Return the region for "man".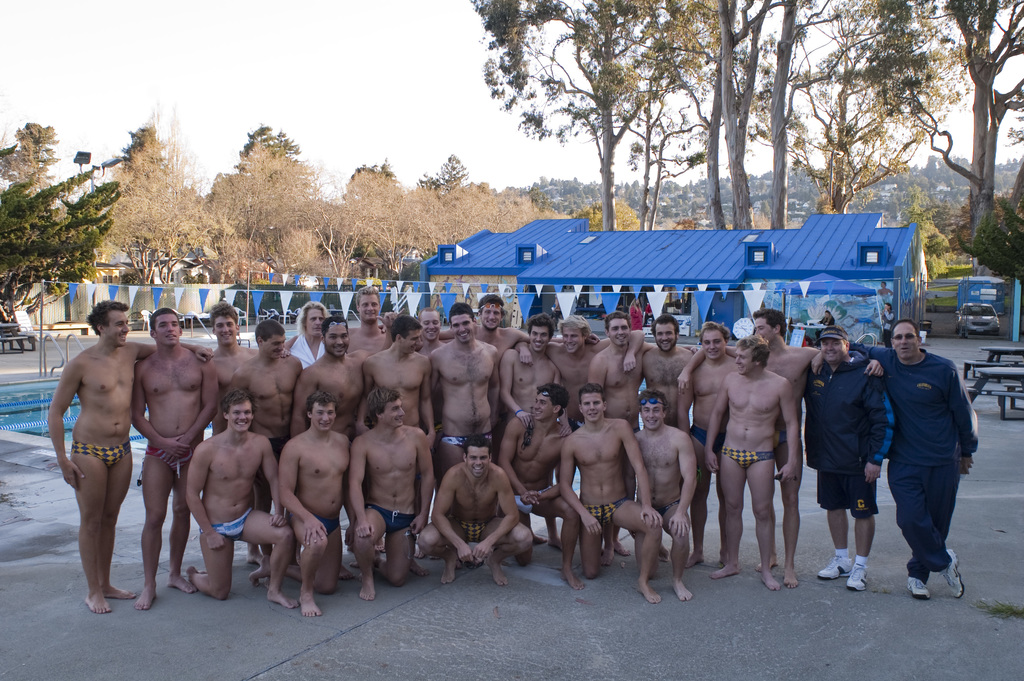
rect(348, 285, 390, 355).
